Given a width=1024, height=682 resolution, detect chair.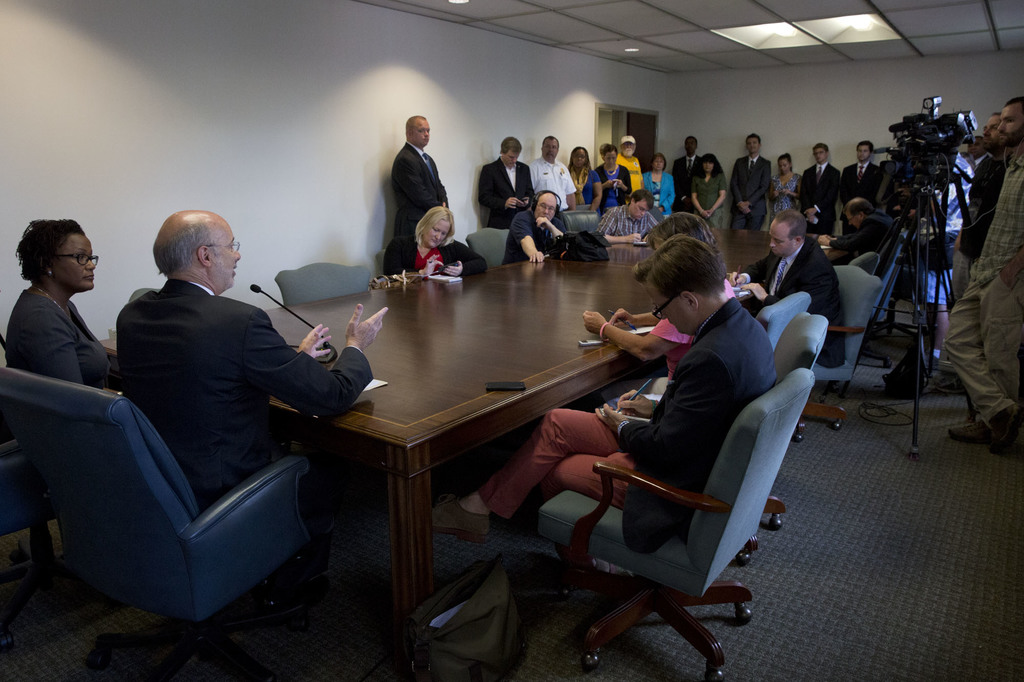
bbox=(753, 283, 809, 365).
